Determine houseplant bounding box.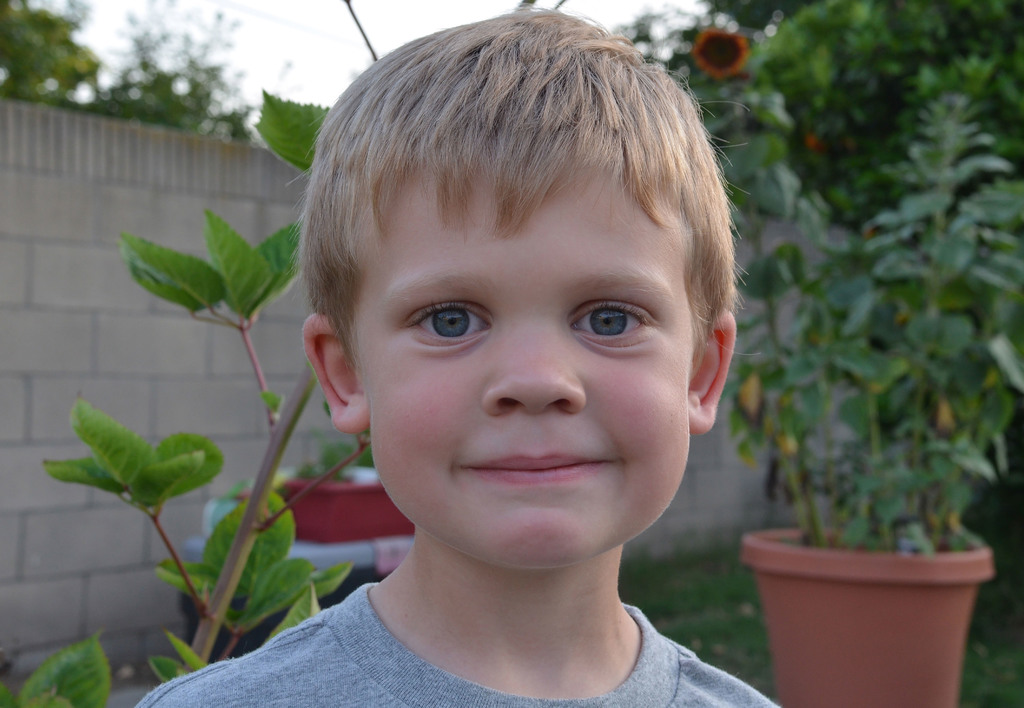
Determined: [x1=273, y1=447, x2=411, y2=555].
